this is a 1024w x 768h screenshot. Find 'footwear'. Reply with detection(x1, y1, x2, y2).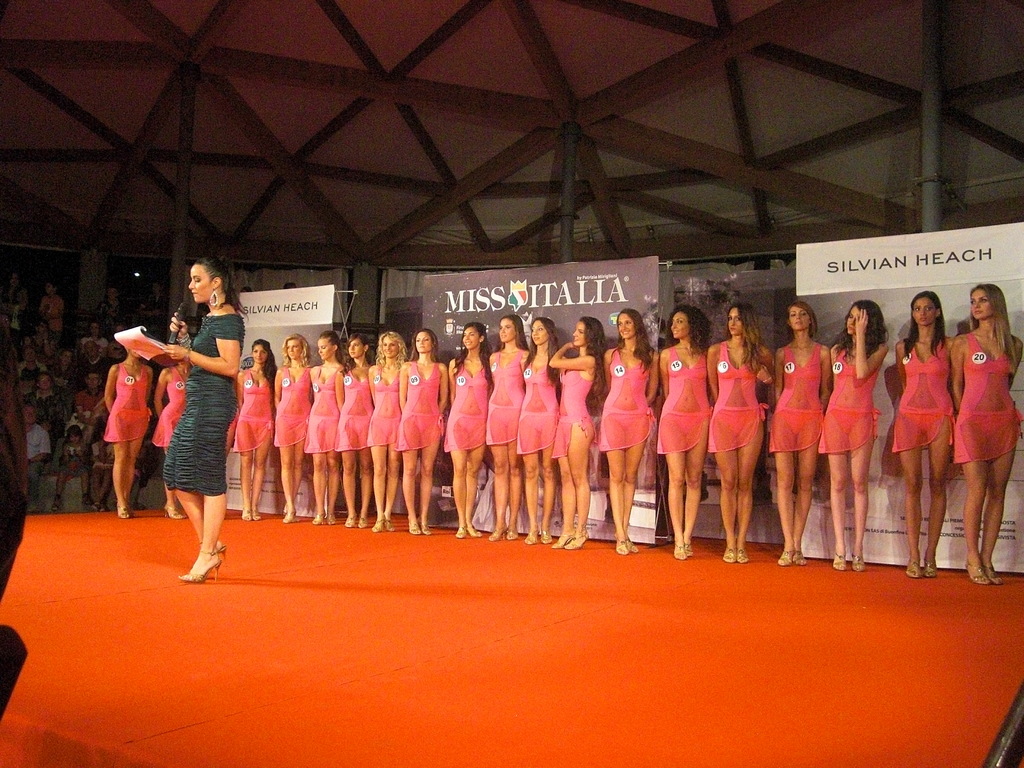
detection(242, 506, 251, 525).
